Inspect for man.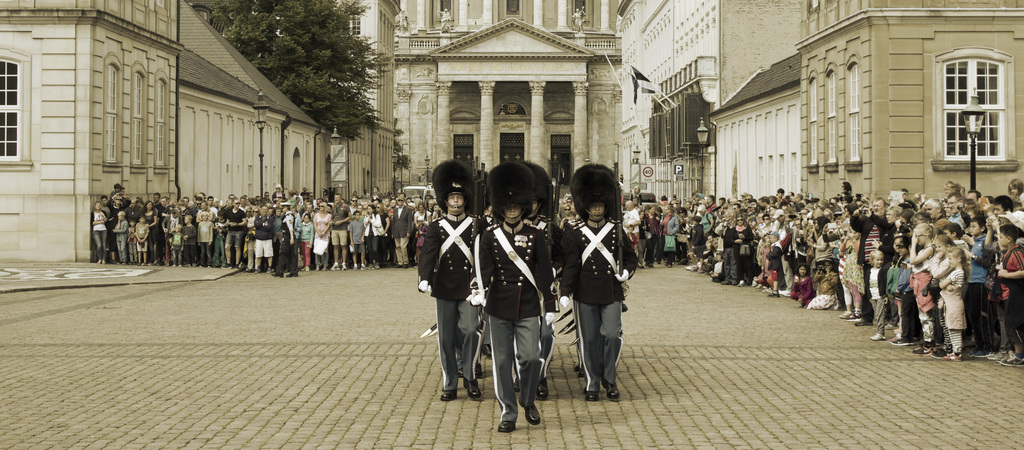
Inspection: {"x1": 186, "y1": 195, "x2": 205, "y2": 227}.
